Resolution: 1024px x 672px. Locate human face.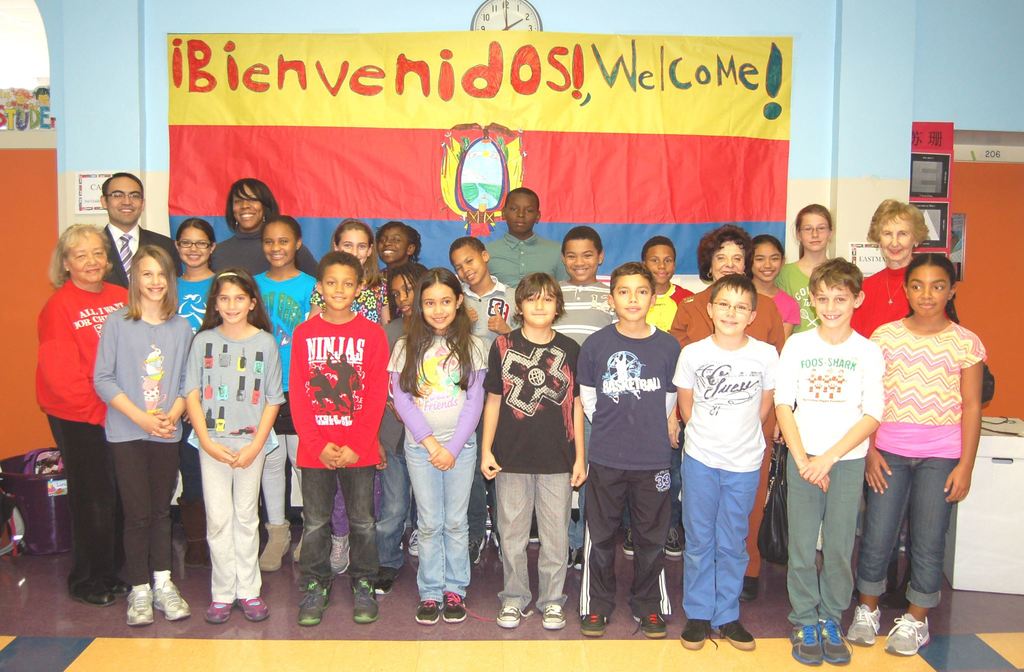
<region>508, 196, 534, 231</region>.
